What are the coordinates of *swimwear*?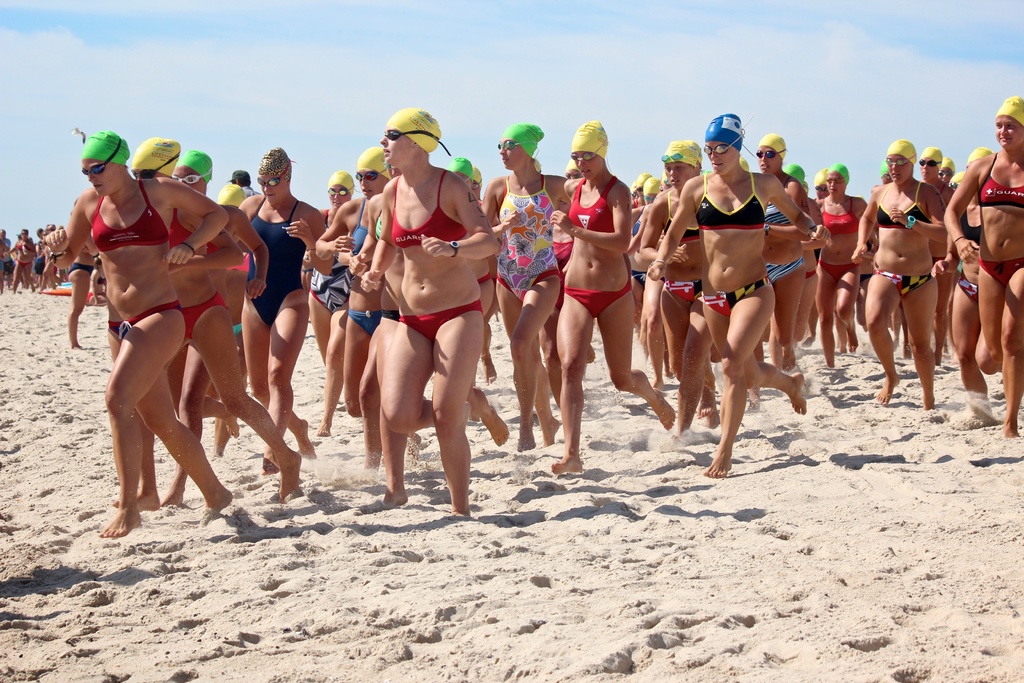
(389, 177, 468, 249).
